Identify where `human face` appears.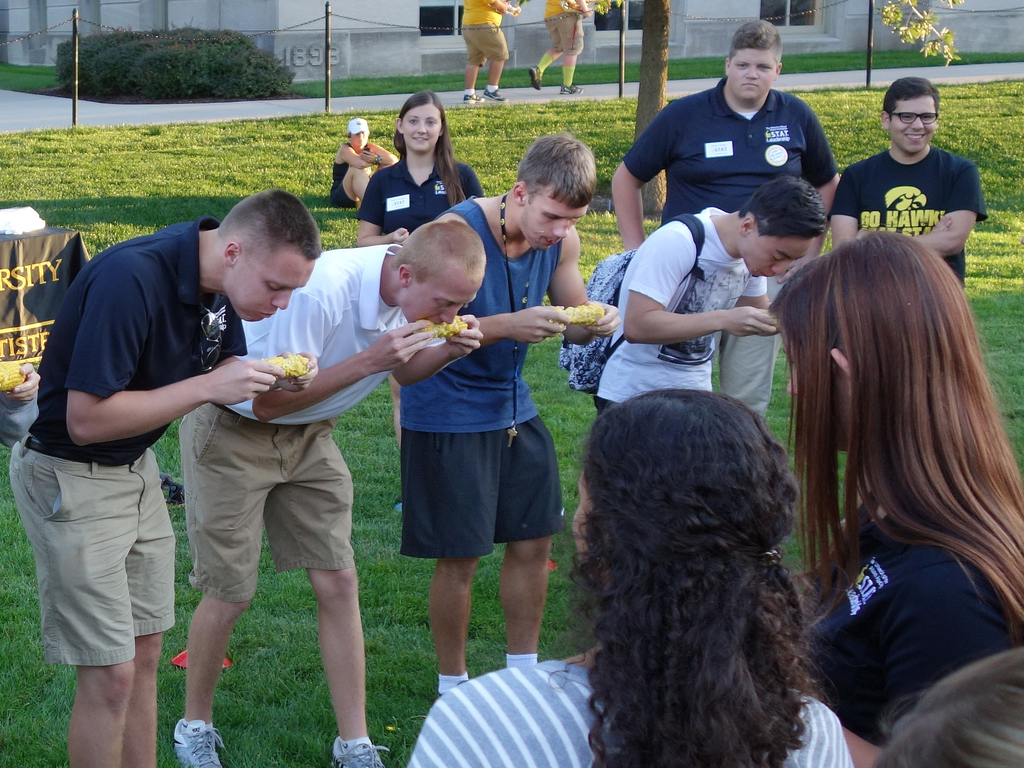
Appears at [x1=406, y1=261, x2=486, y2=328].
